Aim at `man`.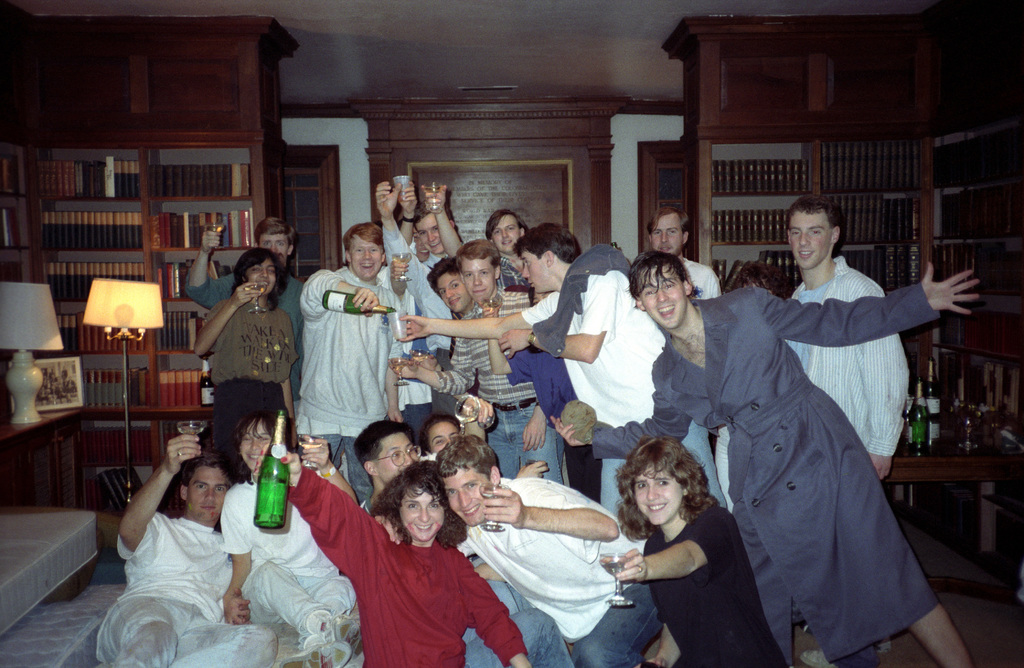
Aimed at 751:195:907:489.
